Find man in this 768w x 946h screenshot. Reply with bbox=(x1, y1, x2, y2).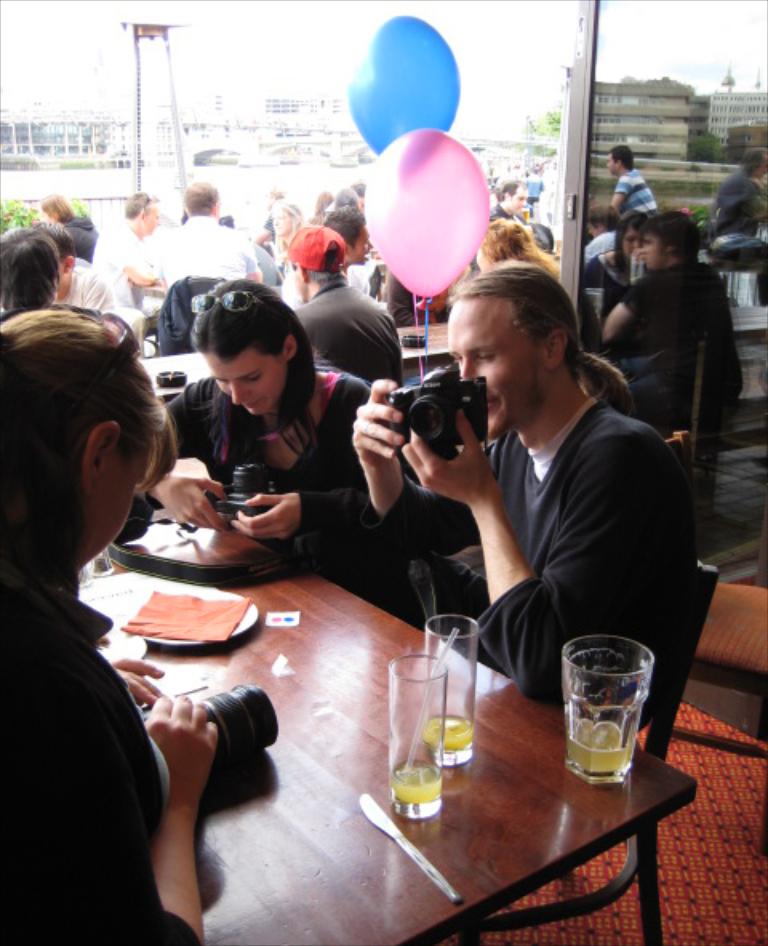
bbox=(277, 221, 403, 405).
